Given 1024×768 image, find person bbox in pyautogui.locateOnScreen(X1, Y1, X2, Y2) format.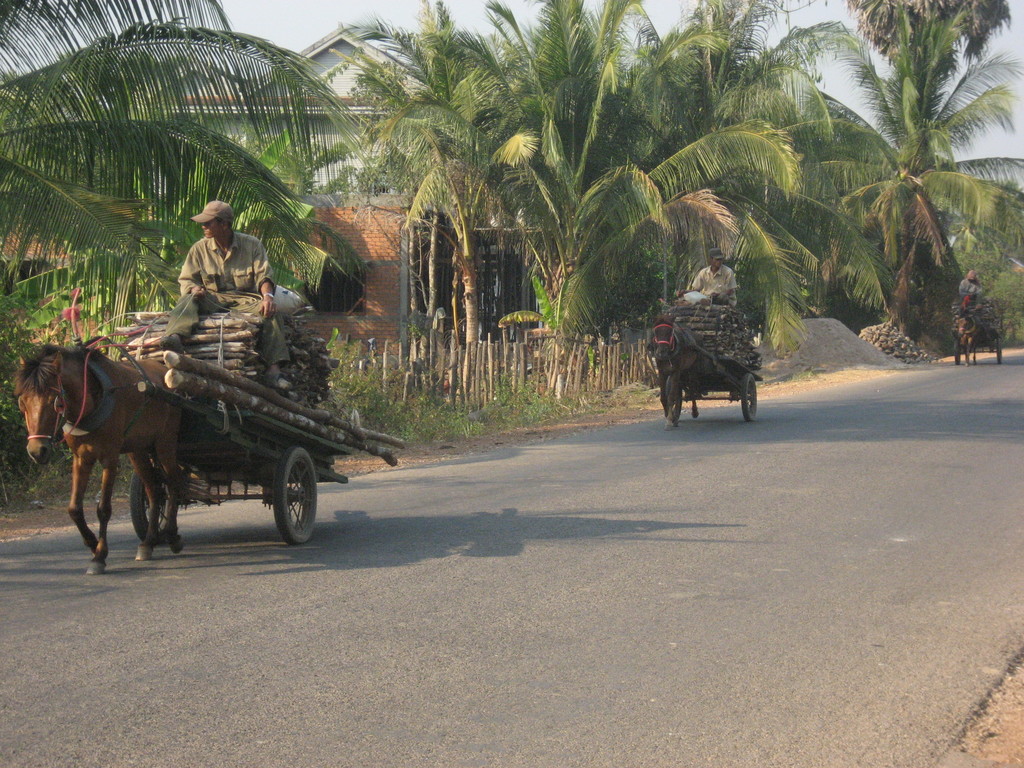
pyautogui.locateOnScreen(954, 268, 989, 310).
